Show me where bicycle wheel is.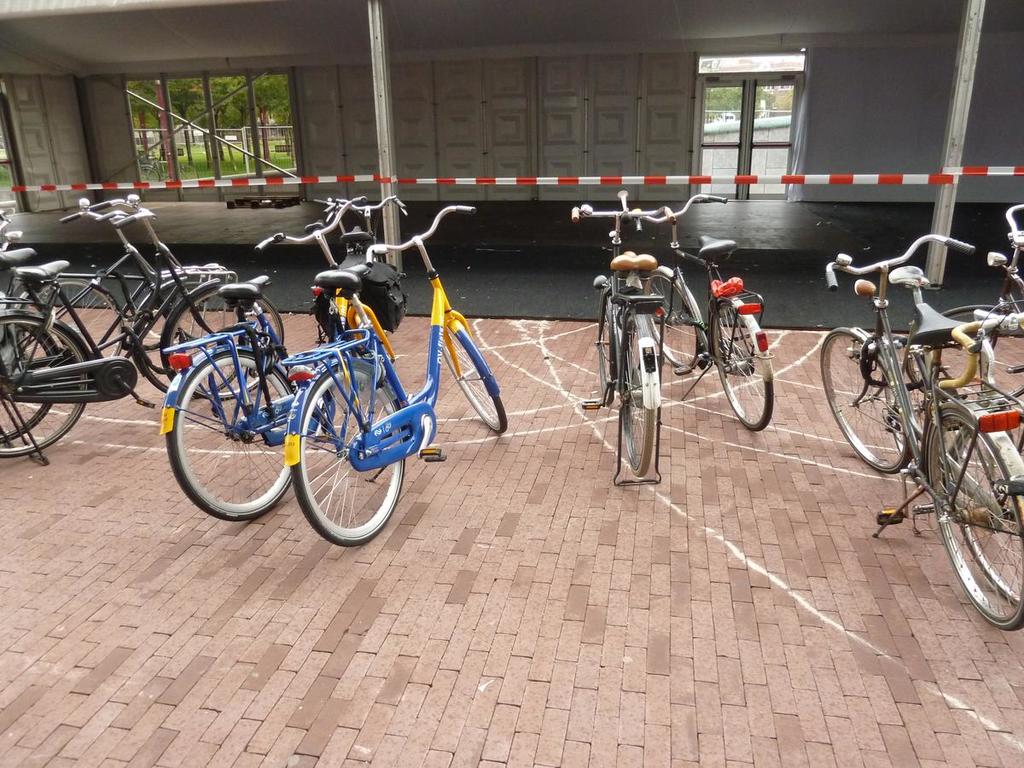
bicycle wheel is at crop(137, 280, 248, 400).
